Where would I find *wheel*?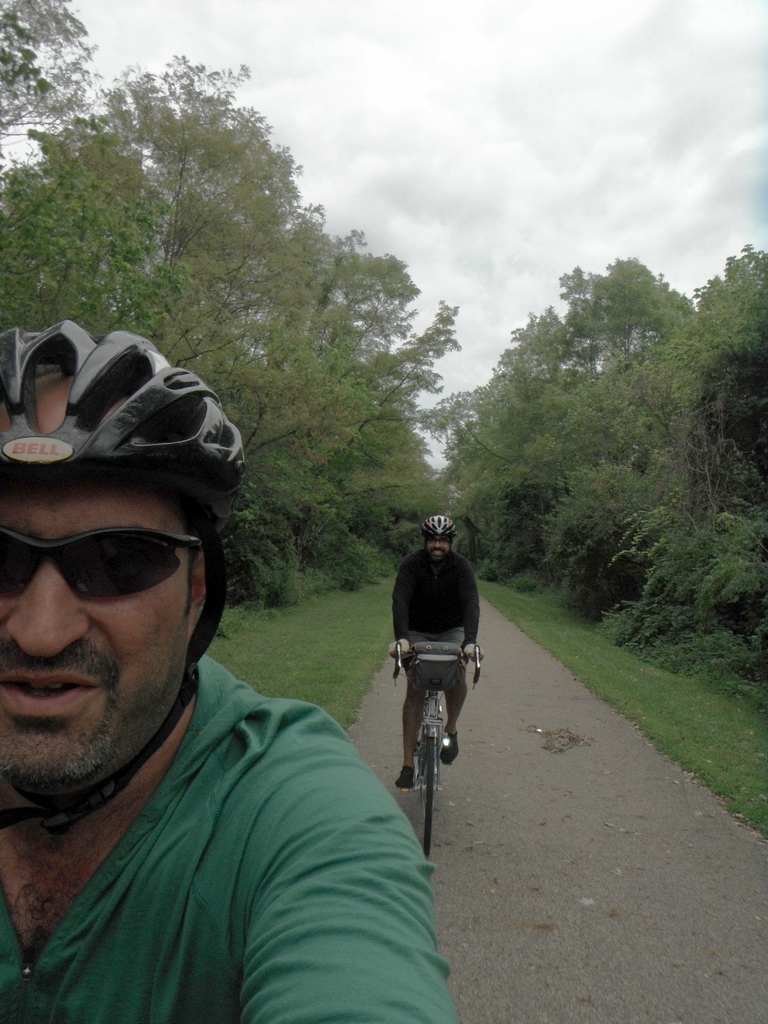
At rect(409, 710, 470, 822).
